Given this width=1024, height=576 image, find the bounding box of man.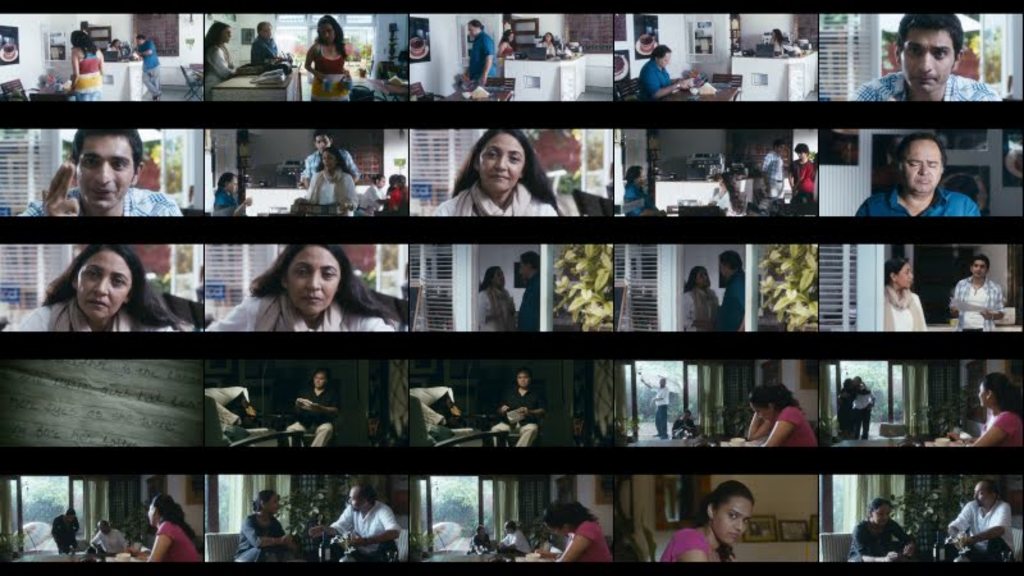
locate(849, 14, 1001, 113).
